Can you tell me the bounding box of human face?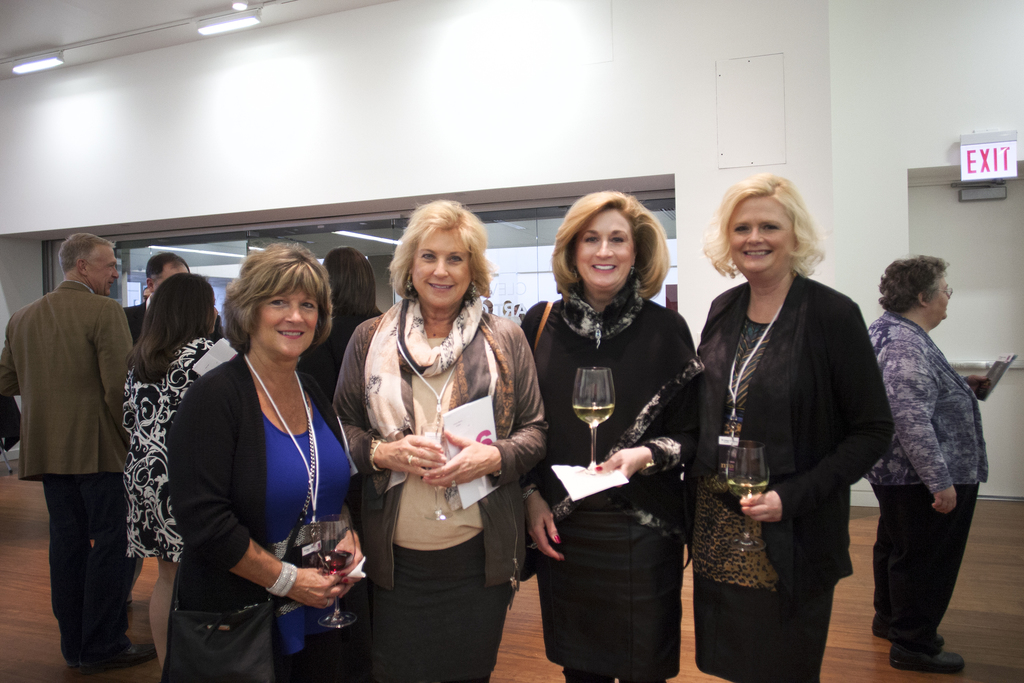
725/195/795/277.
